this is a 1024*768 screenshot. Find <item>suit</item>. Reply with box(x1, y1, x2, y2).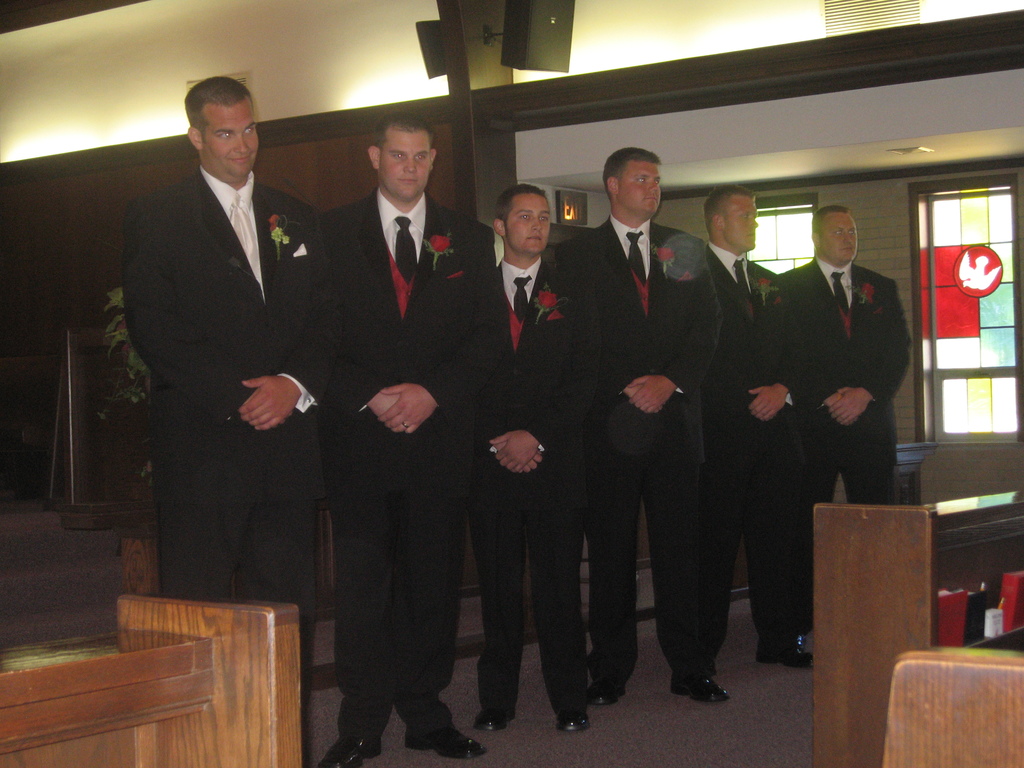
box(462, 254, 598, 720).
